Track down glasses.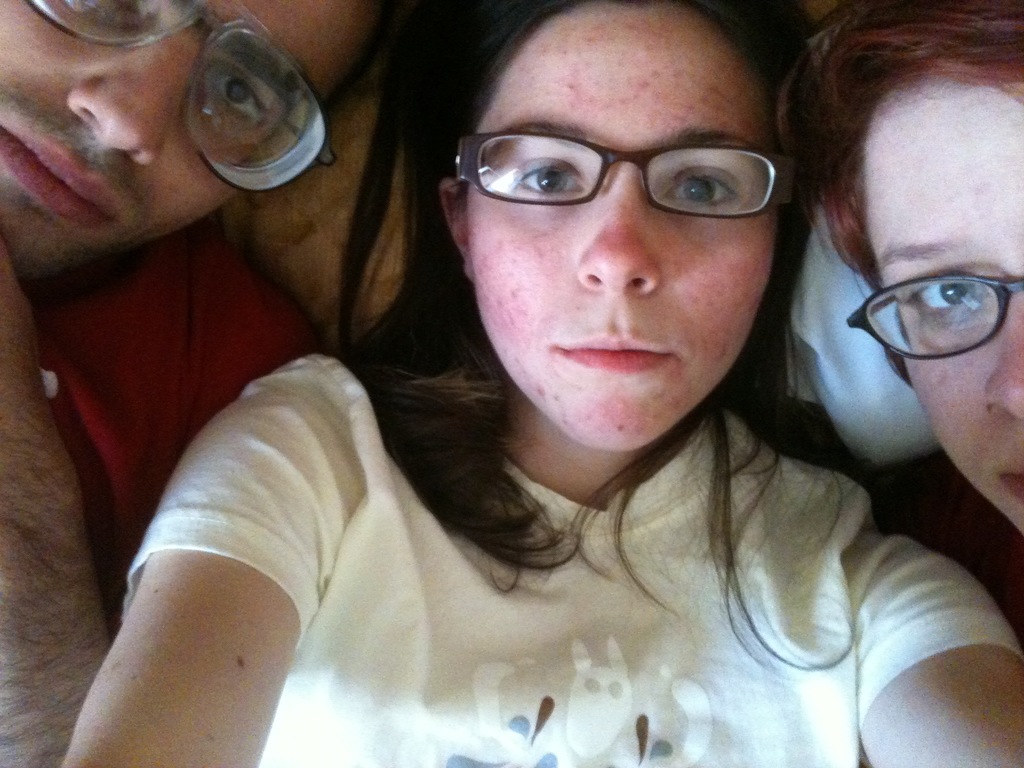
Tracked to (left=451, top=125, right=796, bottom=223).
